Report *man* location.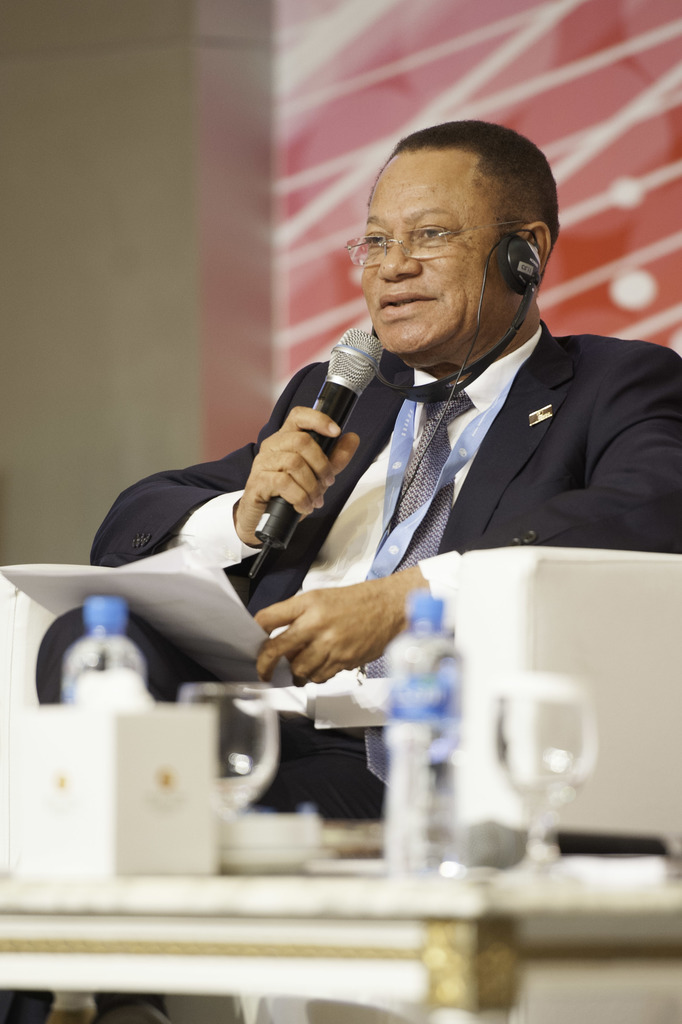
Report: 35:116:681:1023.
